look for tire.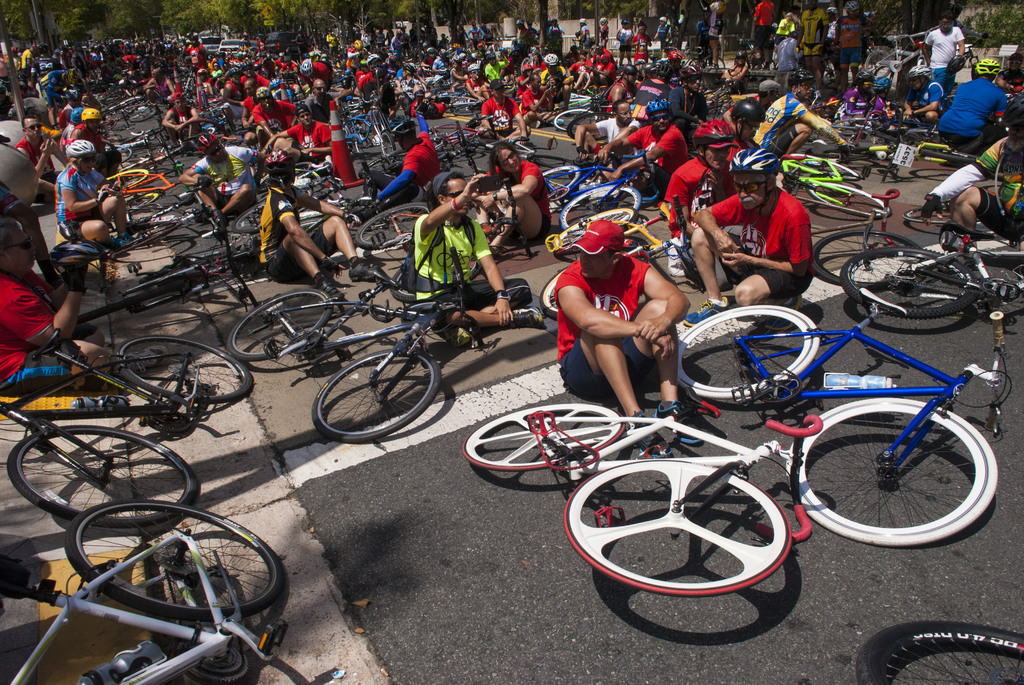
Found: crop(111, 334, 253, 402).
